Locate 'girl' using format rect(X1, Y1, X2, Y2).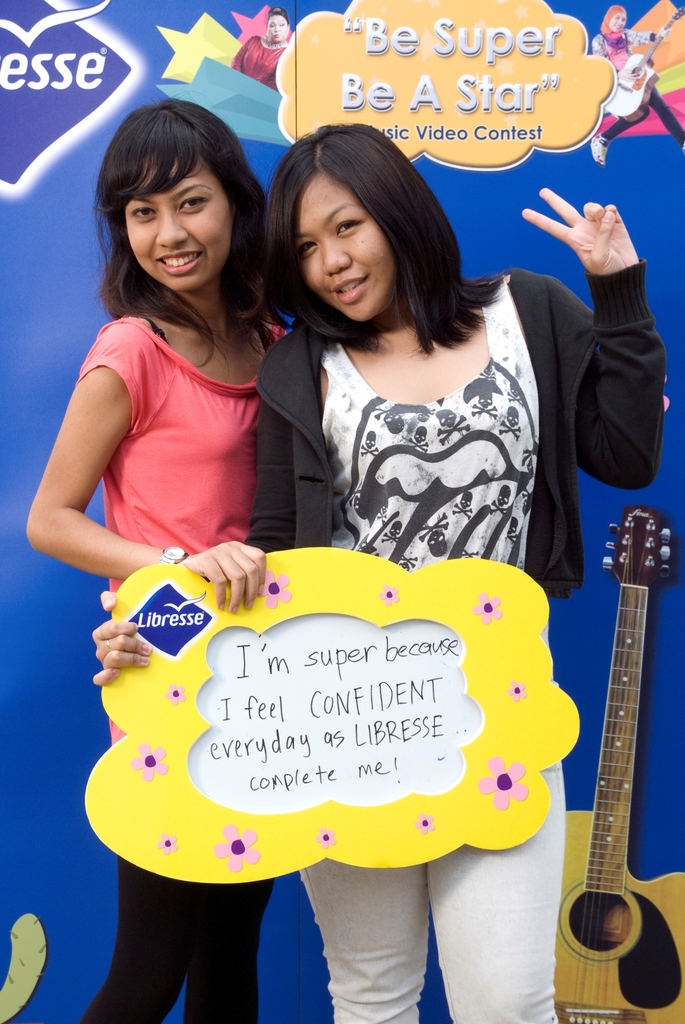
rect(90, 121, 672, 1020).
